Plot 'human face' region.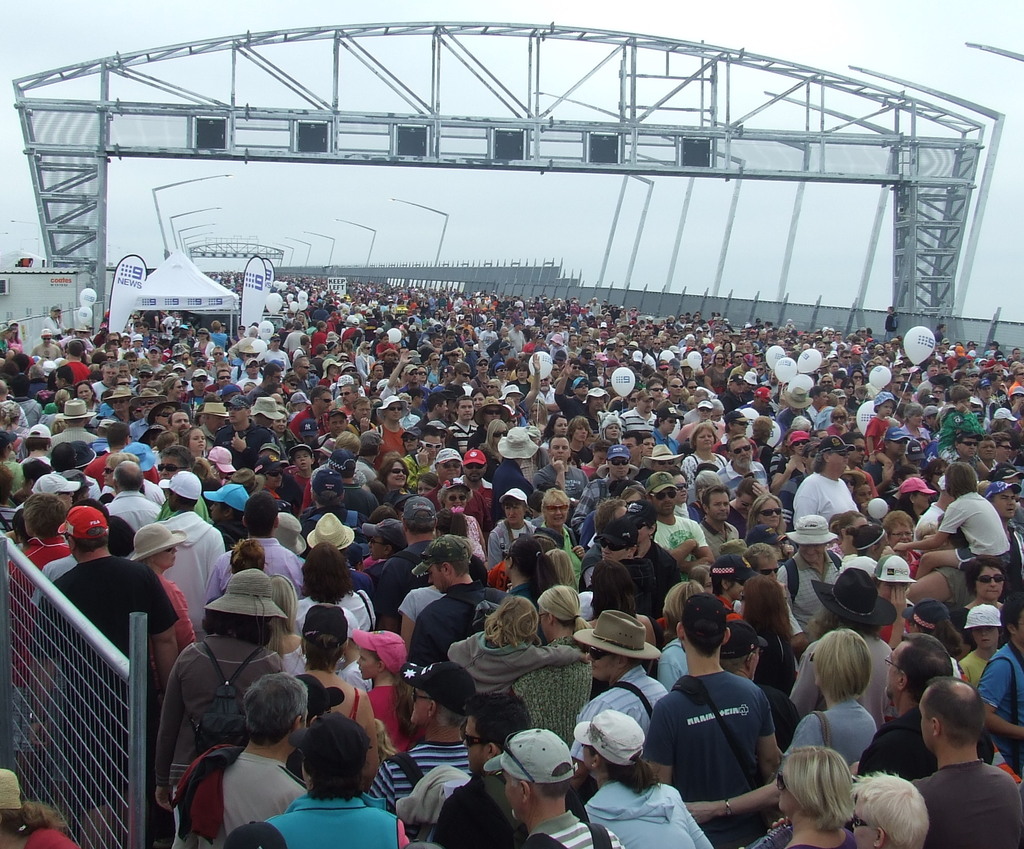
Plotted at 799/546/826/563.
